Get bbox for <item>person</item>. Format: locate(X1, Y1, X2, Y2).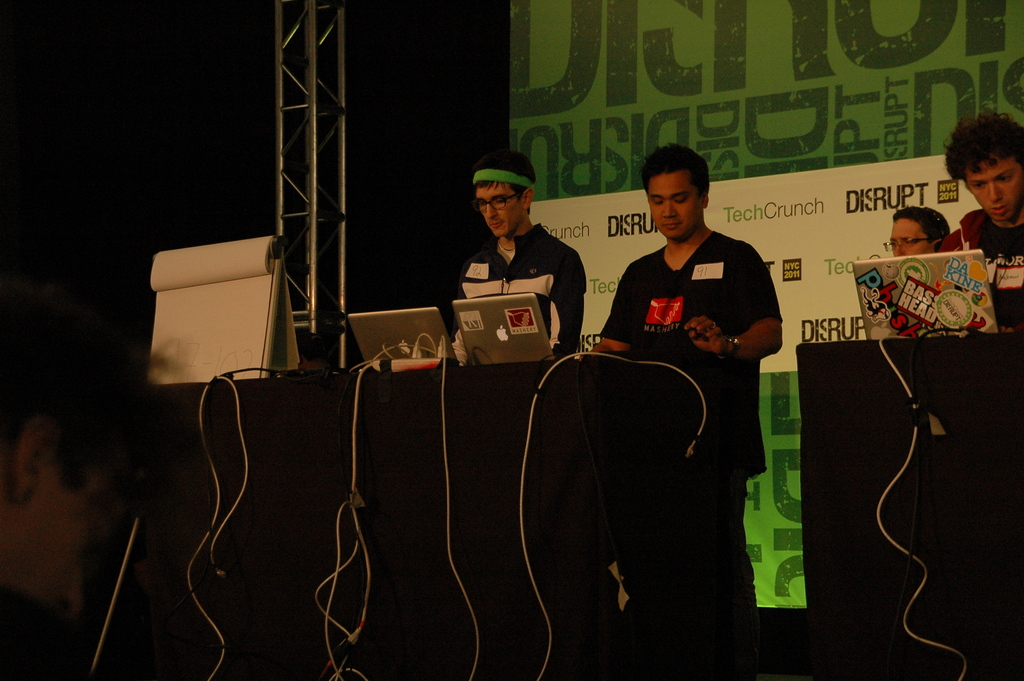
locate(591, 185, 797, 678).
